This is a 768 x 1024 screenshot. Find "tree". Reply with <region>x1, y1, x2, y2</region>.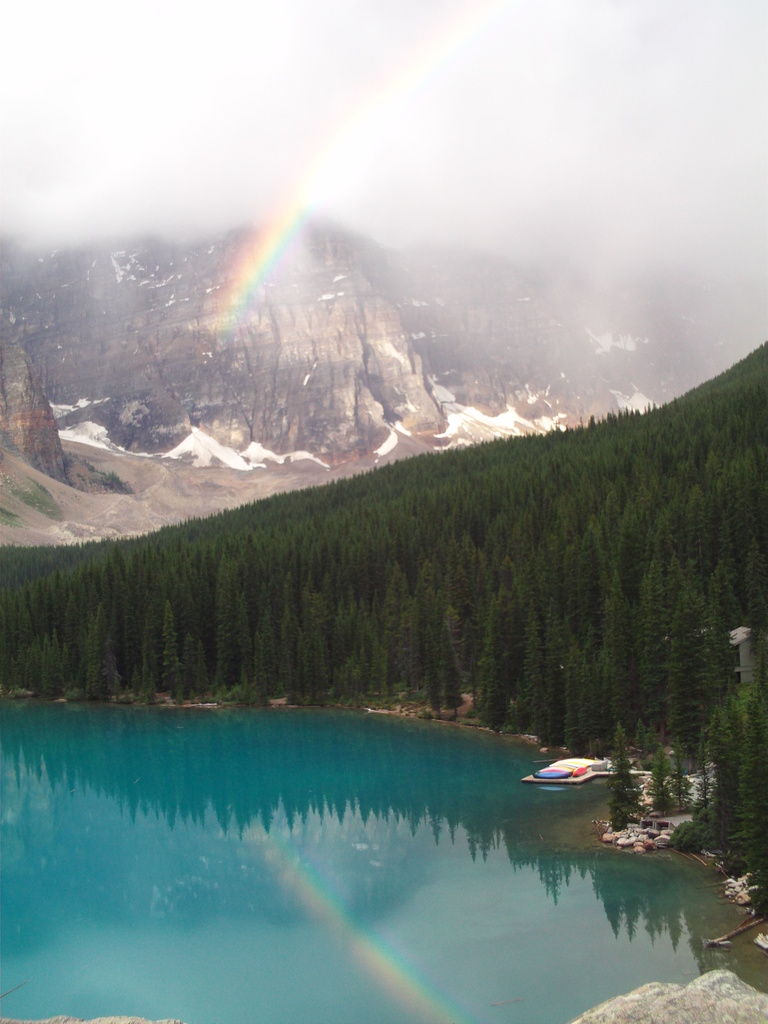
<region>105, 604, 120, 686</region>.
